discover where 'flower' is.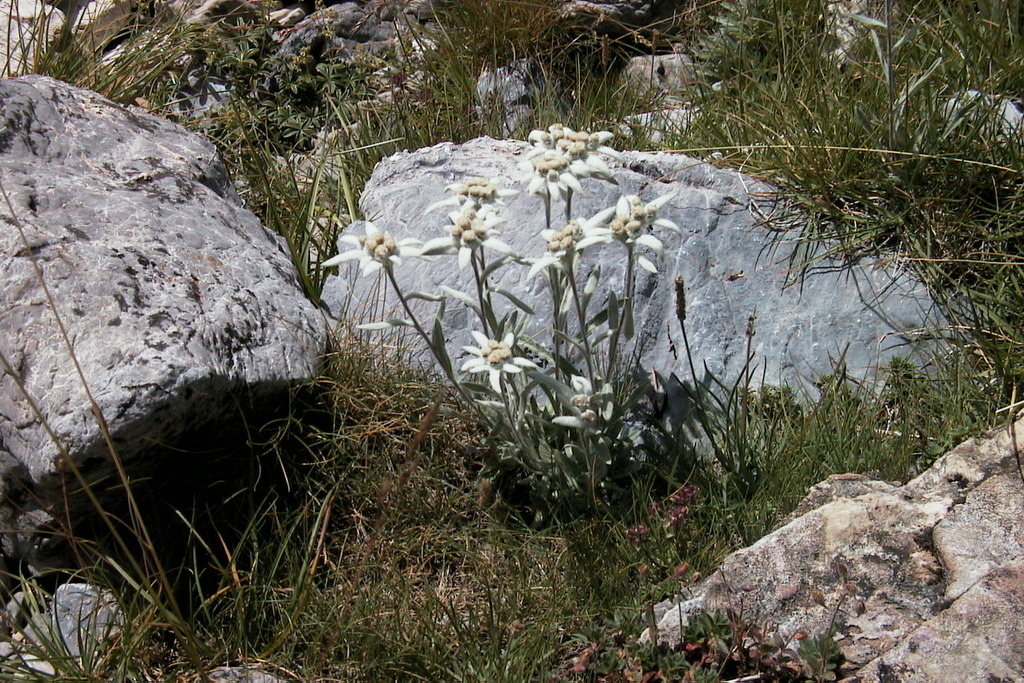
Discovered at {"left": 422, "top": 204, "right": 514, "bottom": 267}.
